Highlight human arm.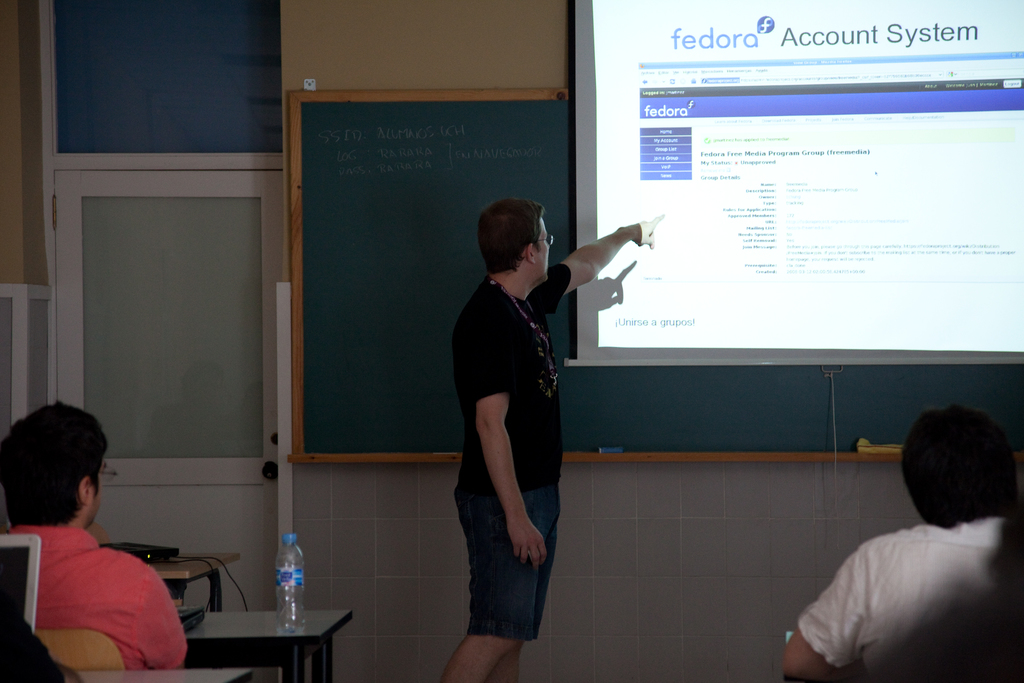
Highlighted region: [left=136, top=566, right=194, bottom=670].
